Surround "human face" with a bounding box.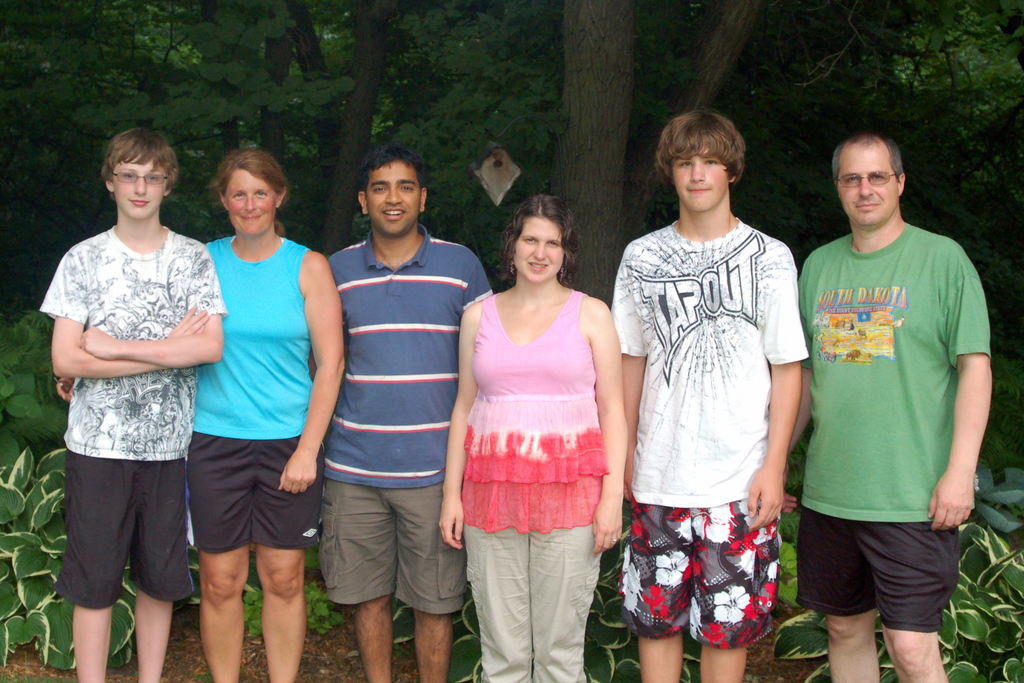
[x1=221, y1=165, x2=282, y2=235].
